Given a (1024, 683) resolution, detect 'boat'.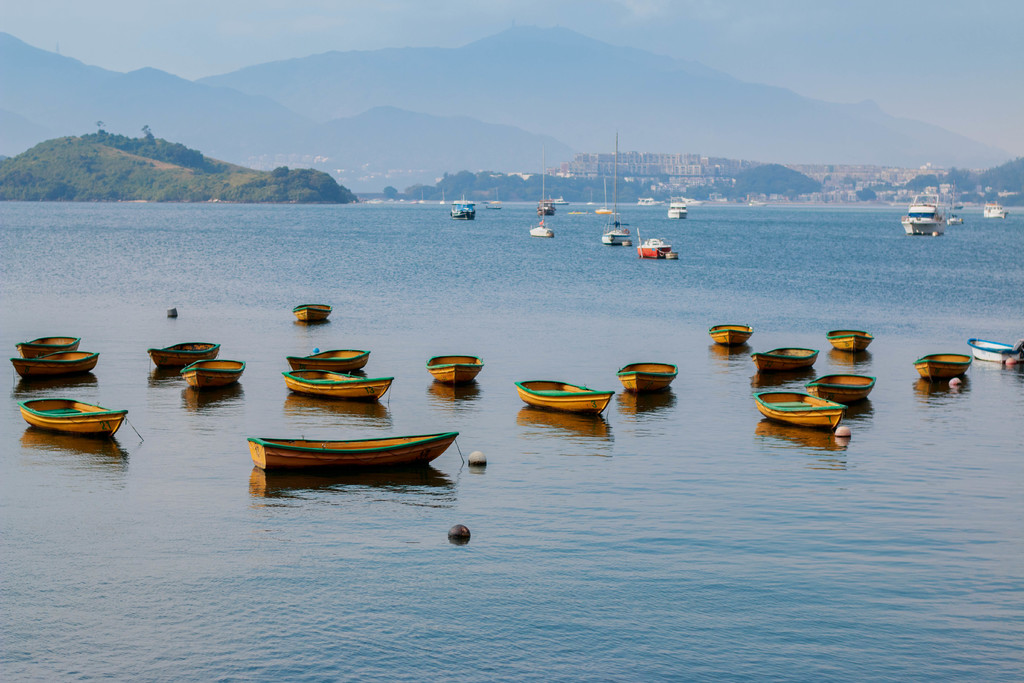
bbox=(750, 348, 819, 375).
